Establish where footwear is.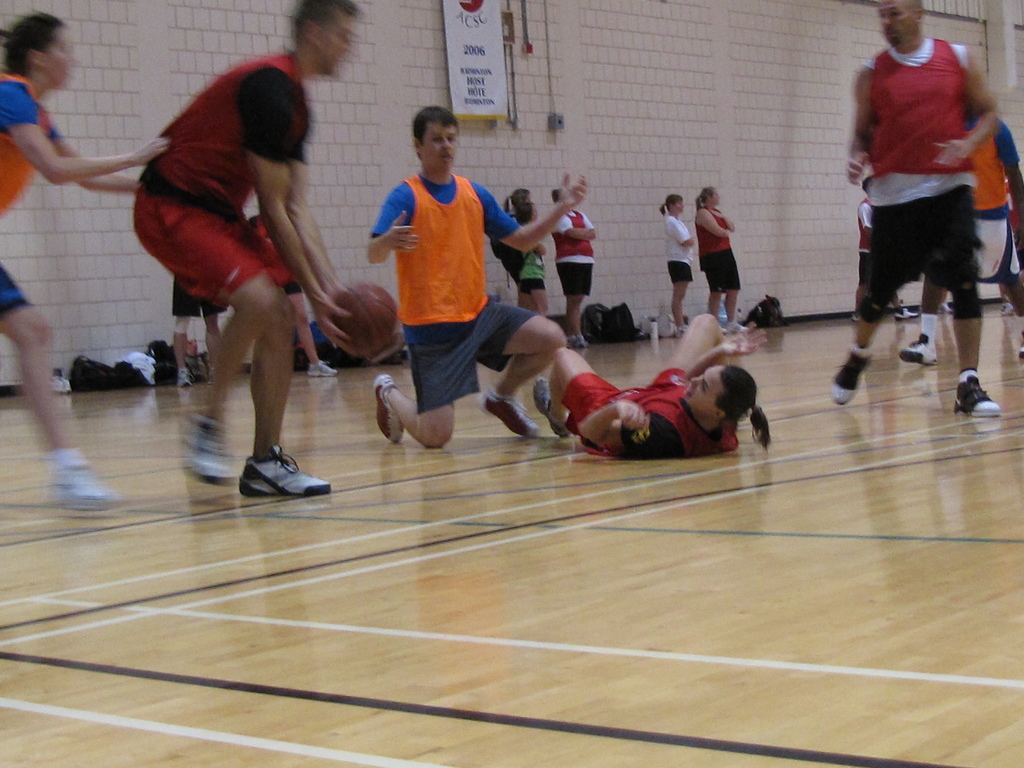
Established at (left=1017, top=344, right=1023, bottom=362).
